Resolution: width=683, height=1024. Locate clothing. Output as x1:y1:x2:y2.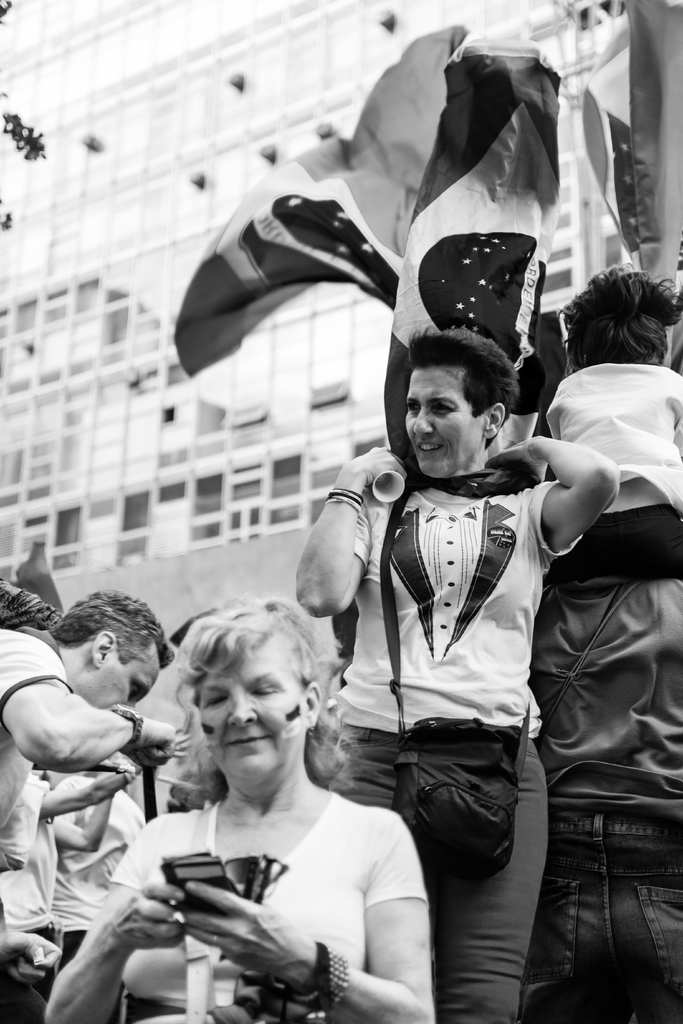
104:788:436:1023.
